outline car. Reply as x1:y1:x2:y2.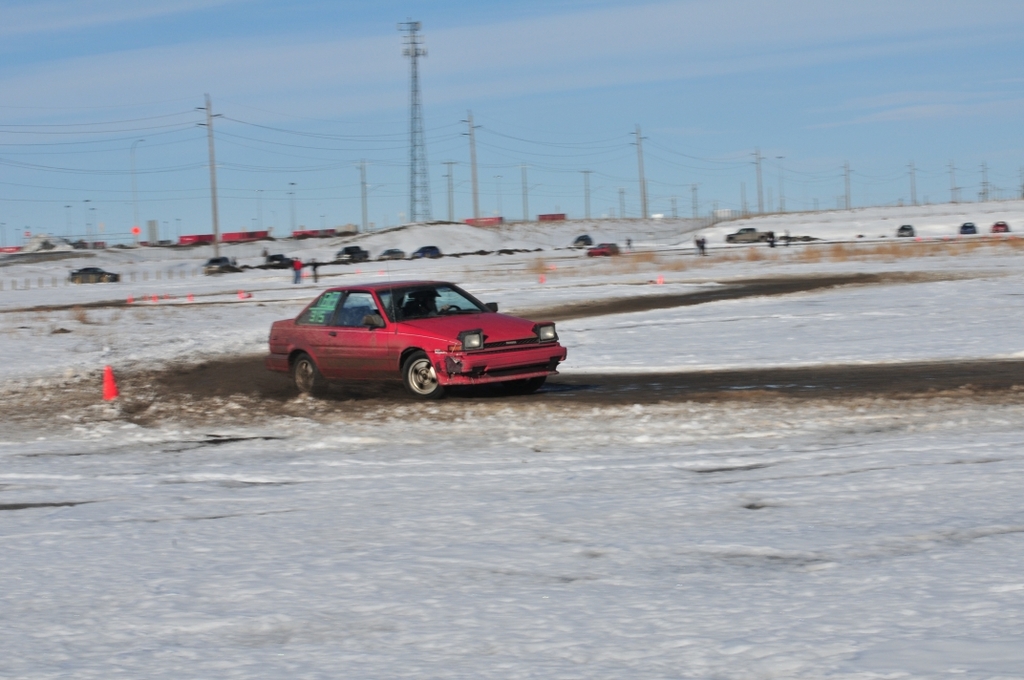
411:244:441:260.
